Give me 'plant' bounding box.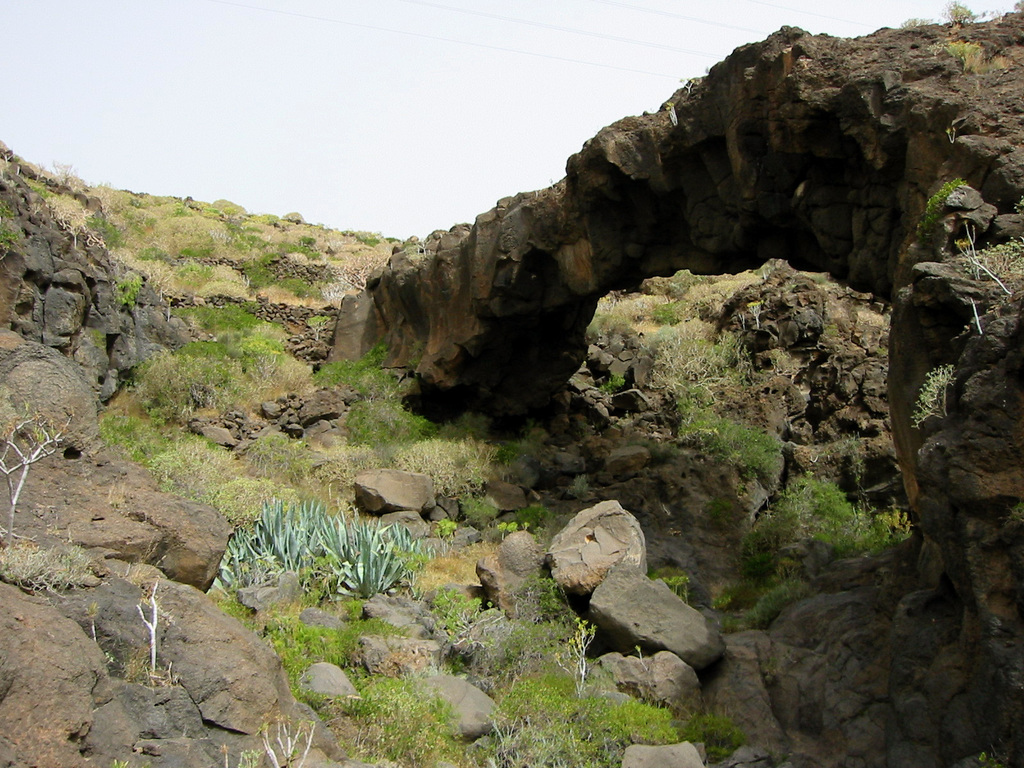
bbox=[243, 250, 326, 303].
